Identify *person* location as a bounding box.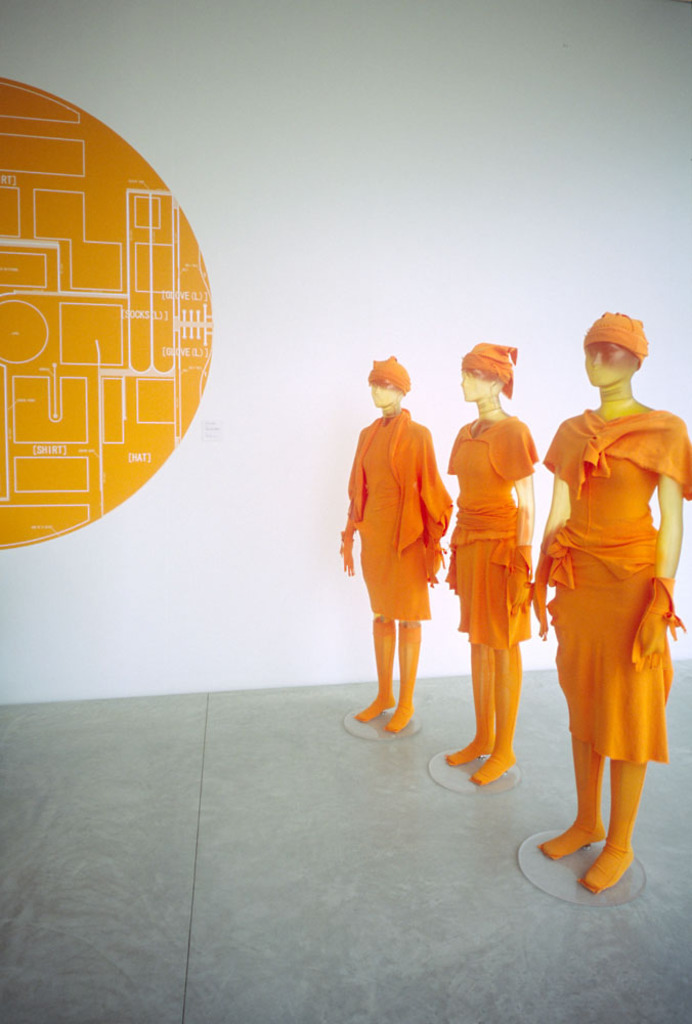
bbox=[336, 352, 456, 728].
